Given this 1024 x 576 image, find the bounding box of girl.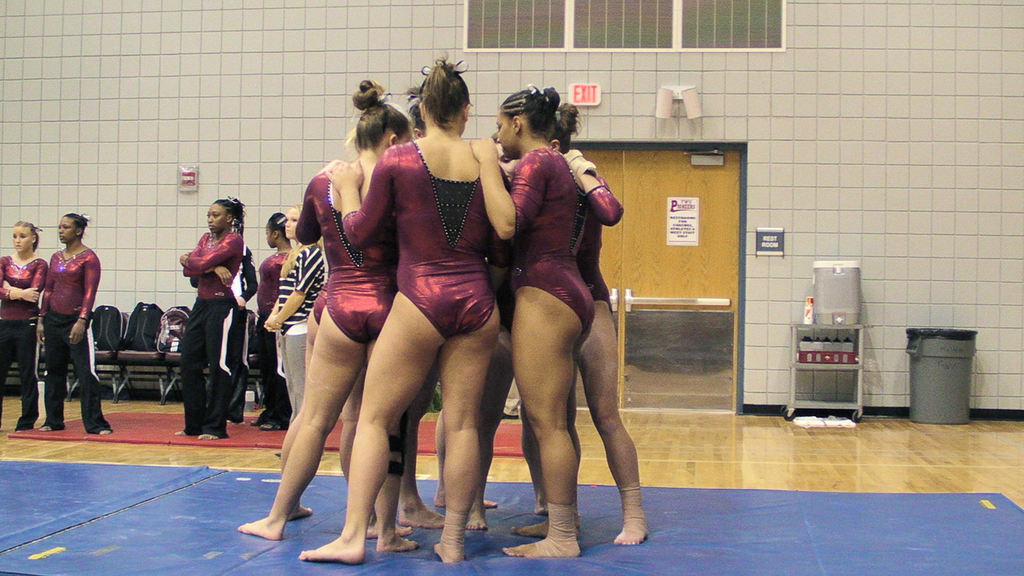
pyautogui.locateOnScreen(544, 101, 655, 550).
